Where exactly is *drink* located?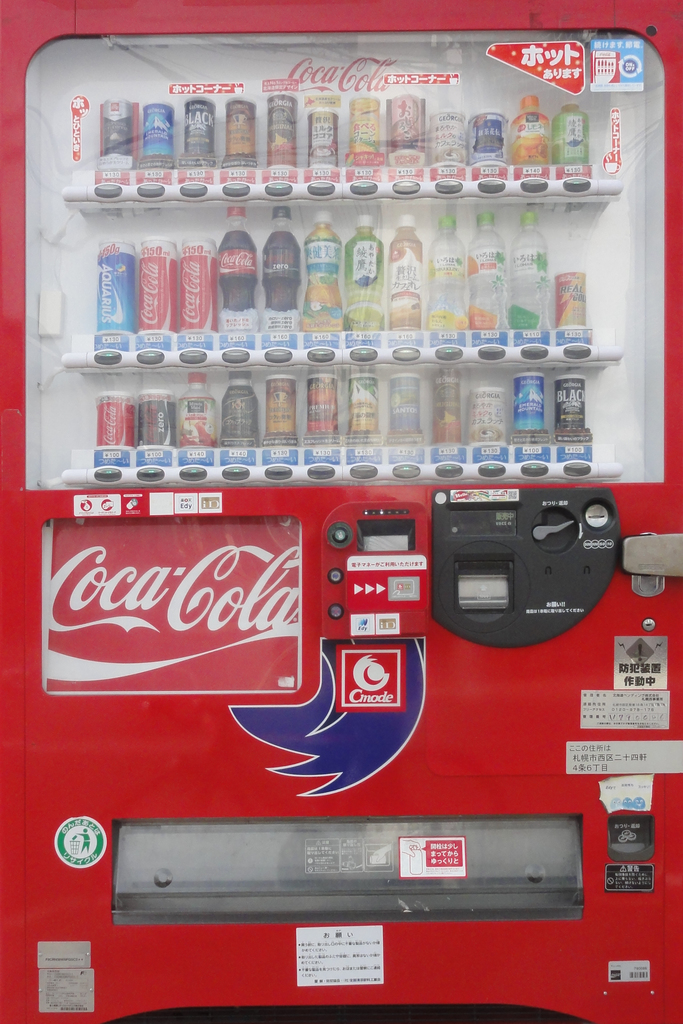
Its bounding box is {"x1": 218, "y1": 208, "x2": 260, "y2": 331}.
